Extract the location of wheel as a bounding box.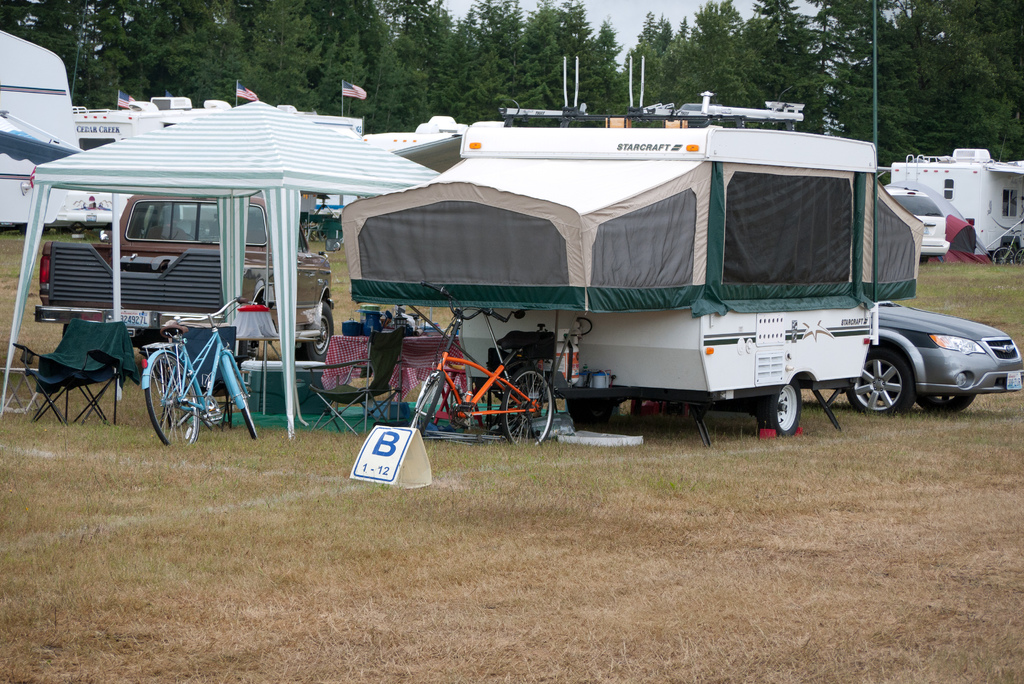
crop(762, 380, 802, 438).
